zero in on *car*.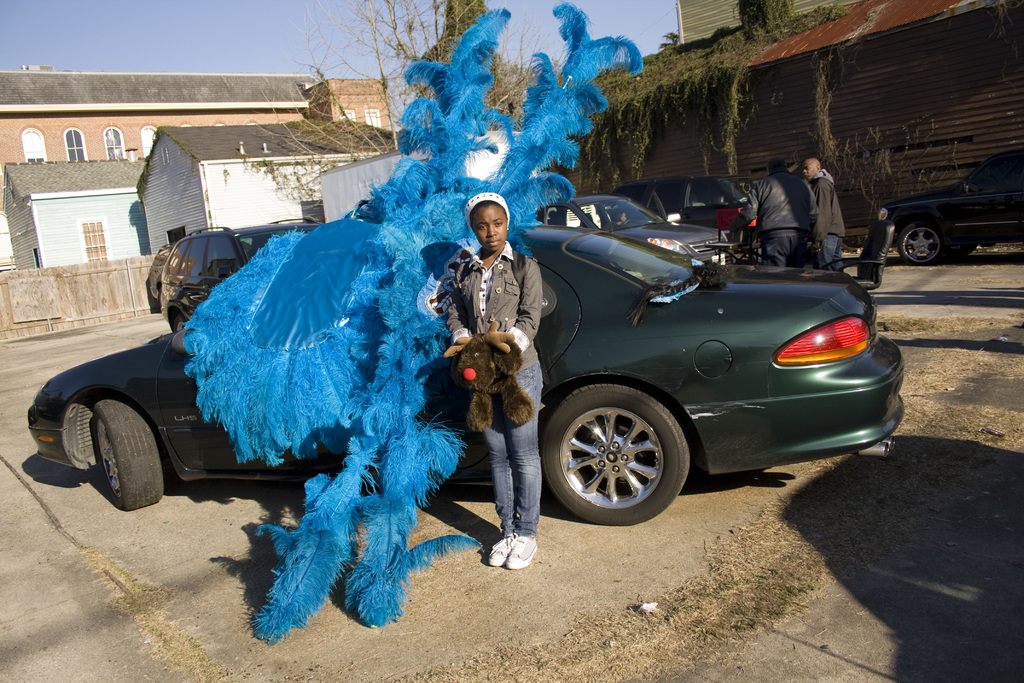
Zeroed in: crop(614, 170, 756, 243).
